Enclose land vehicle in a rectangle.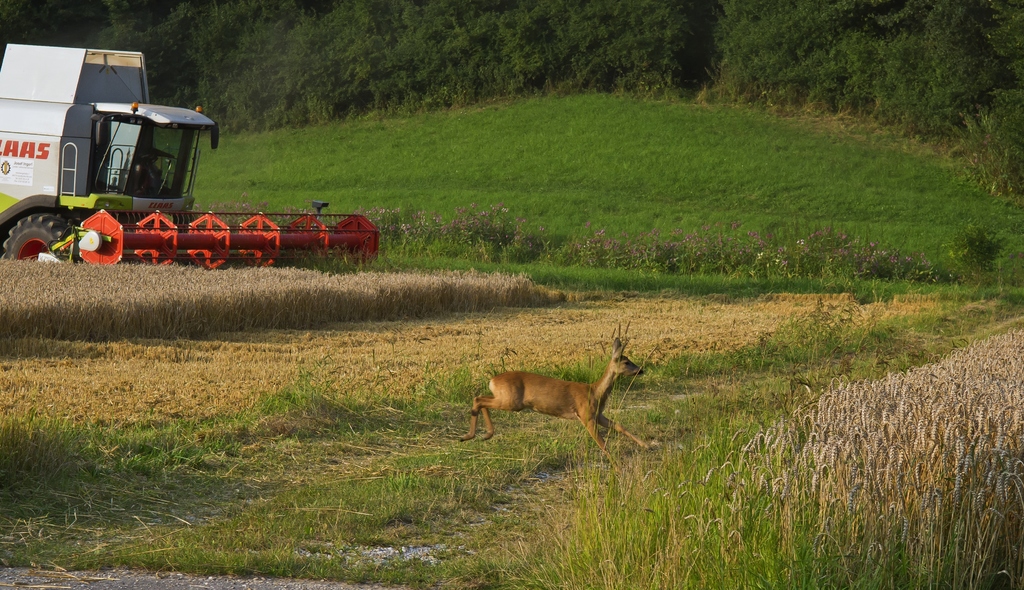
[x1=0, y1=41, x2=380, y2=263].
